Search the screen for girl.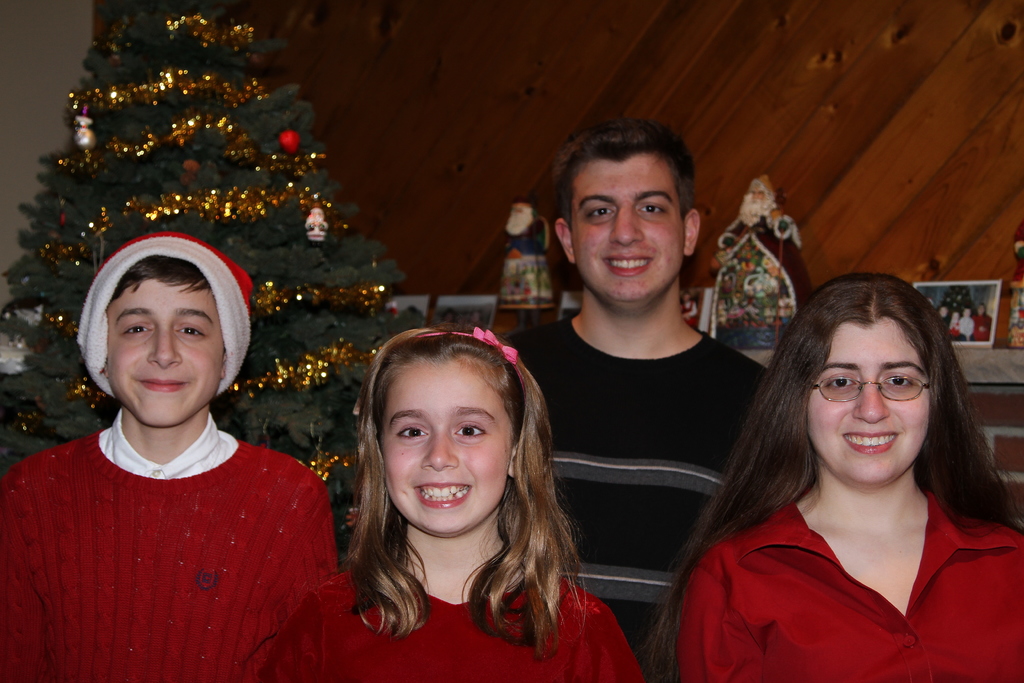
Found at box=[640, 270, 1023, 682].
